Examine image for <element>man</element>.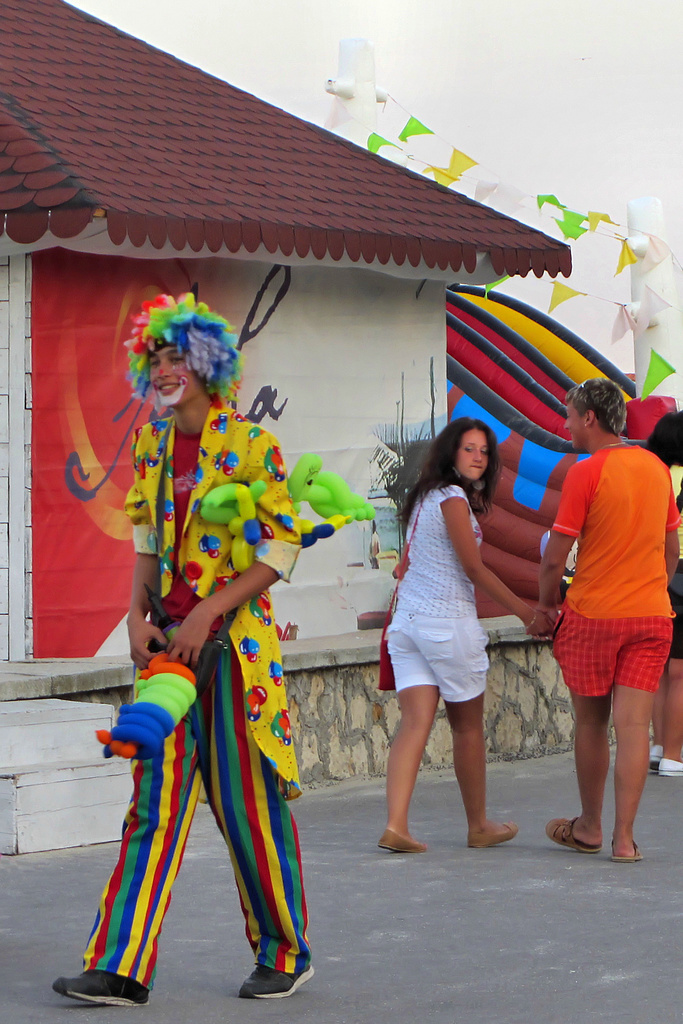
Examination result: [x1=50, y1=287, x2=317, y2=1010].
